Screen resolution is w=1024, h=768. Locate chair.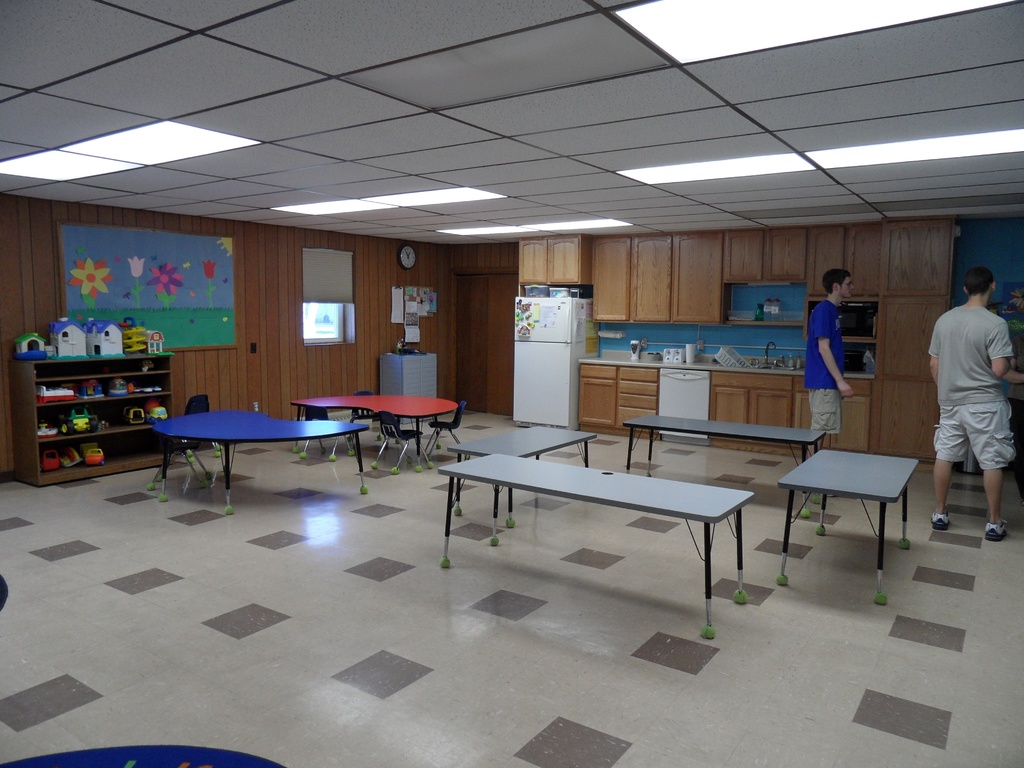
pyautogui.locateOnScreen(329, 436, 360, 468).
